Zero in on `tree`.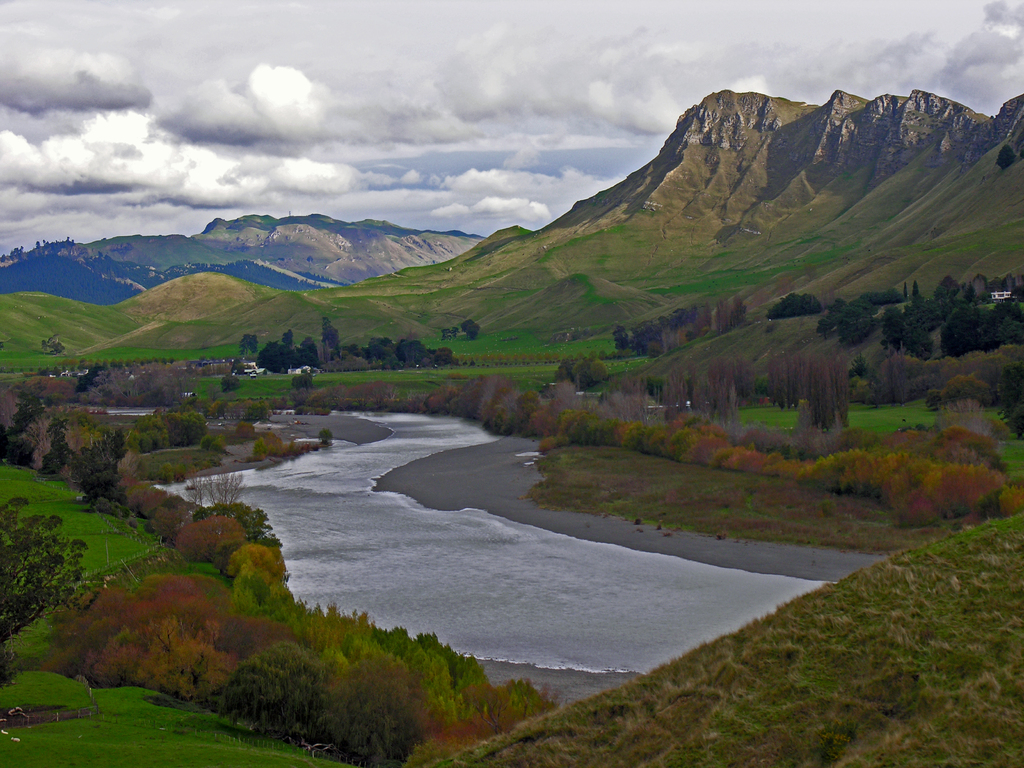
Zeroed in: locate(909, 280, 923, 303).
